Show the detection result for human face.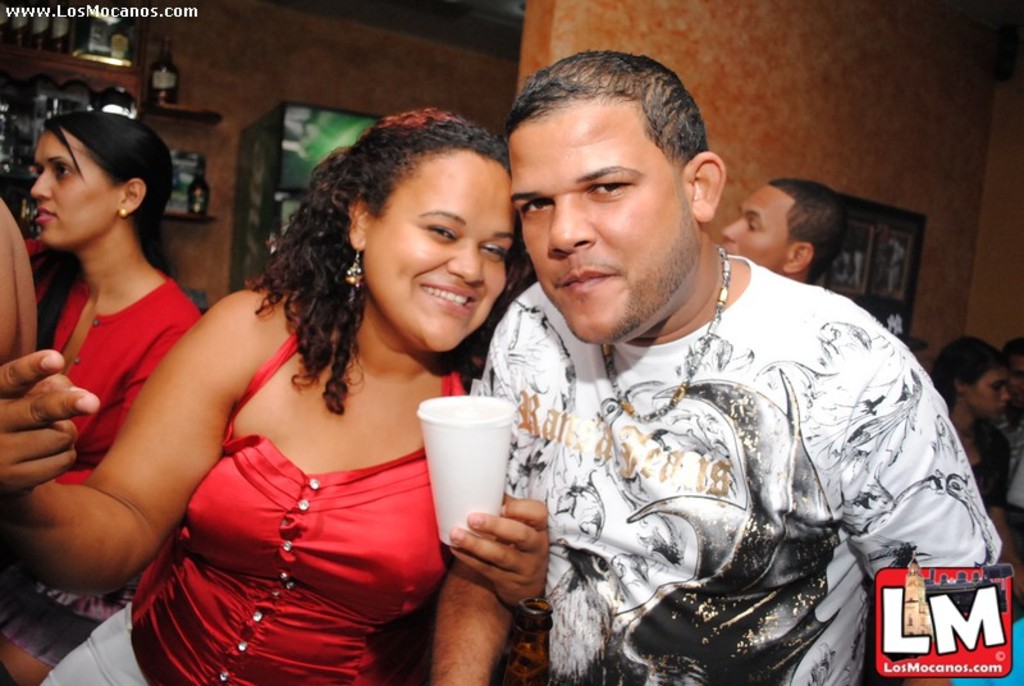
(960, 356, 1021, 422).
